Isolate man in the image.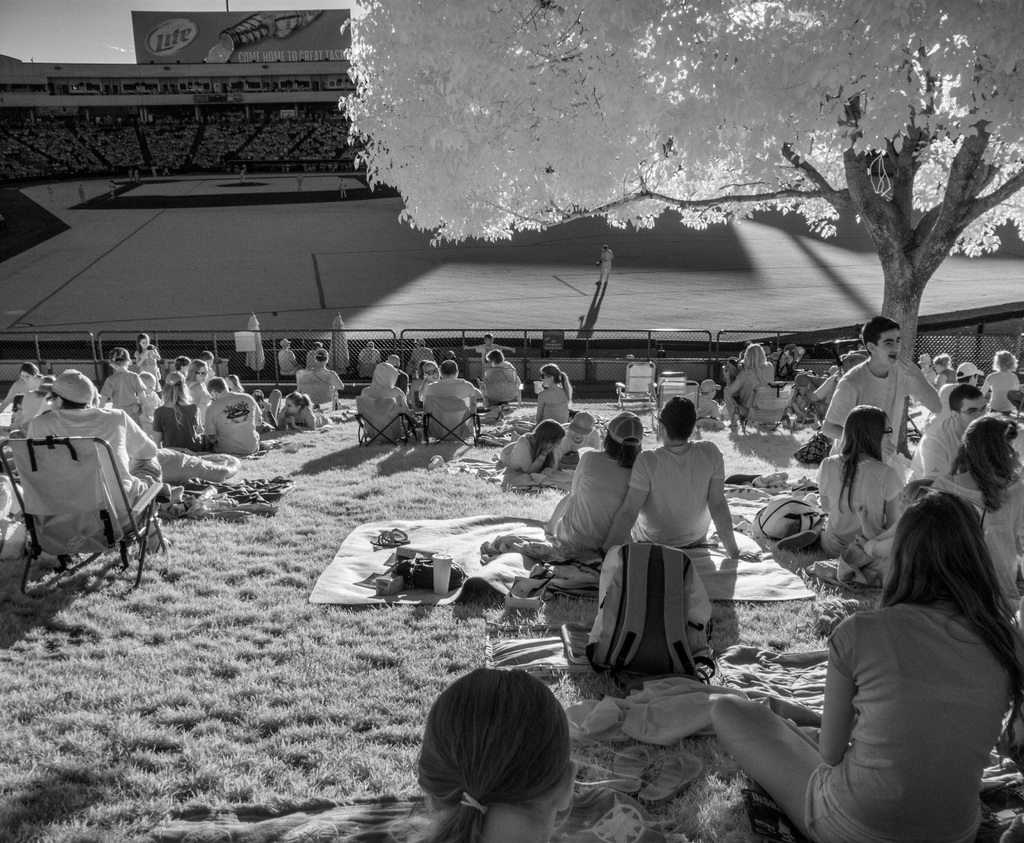
Isolated region: 302, 345, 350, 406.
